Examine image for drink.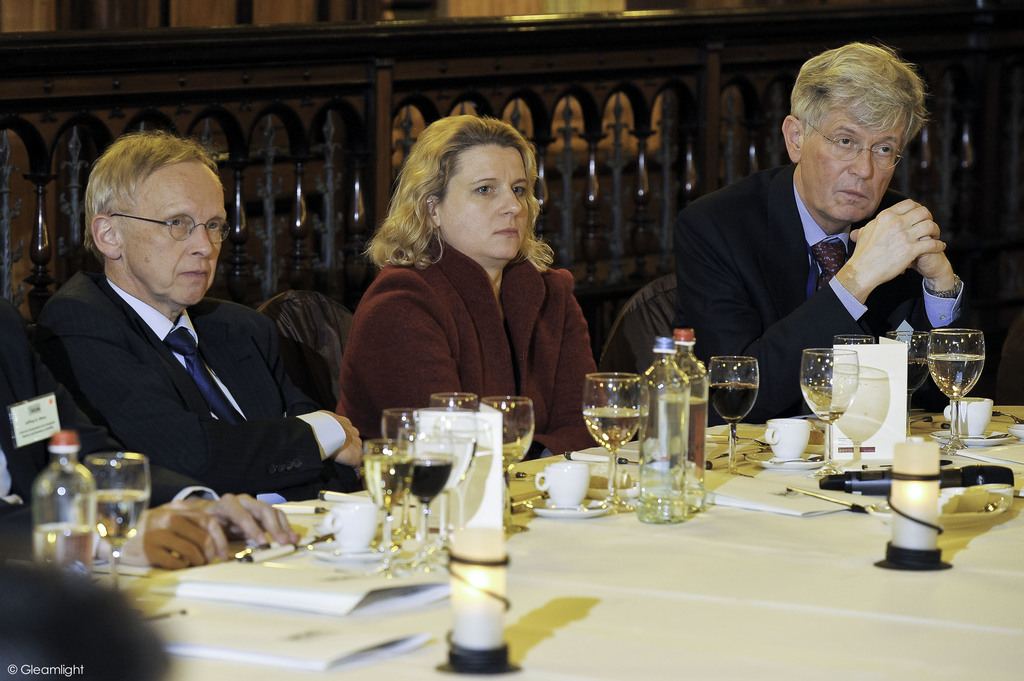
Examination result: (930,354,985,400).
